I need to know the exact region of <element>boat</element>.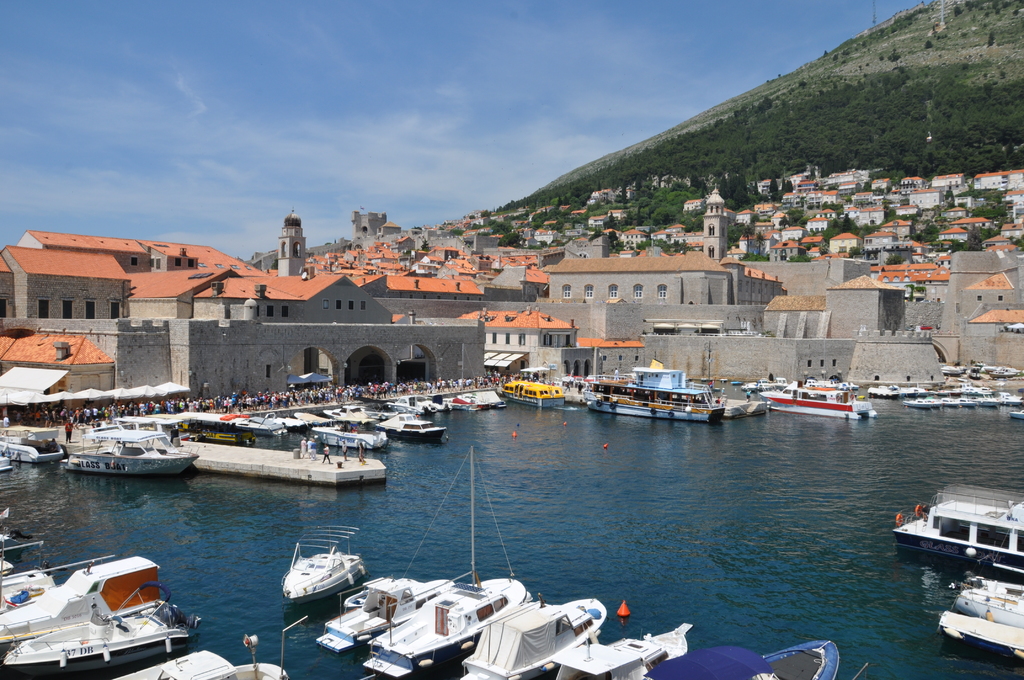
Region: left=498, top=374, right=560, bottom=410.
